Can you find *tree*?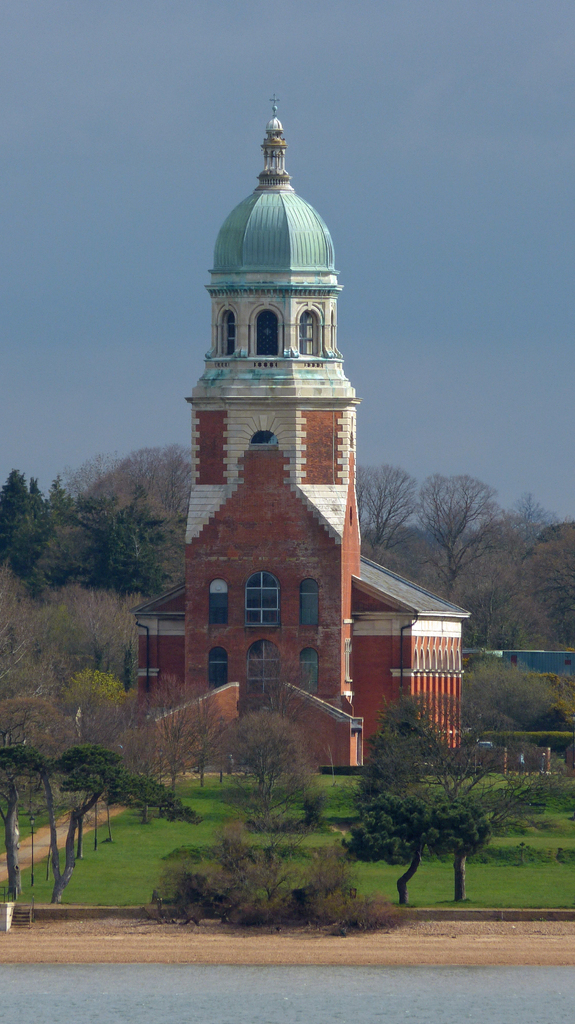
Yes, bounding box: (left=464, top=582, right=524, bottom=648).
